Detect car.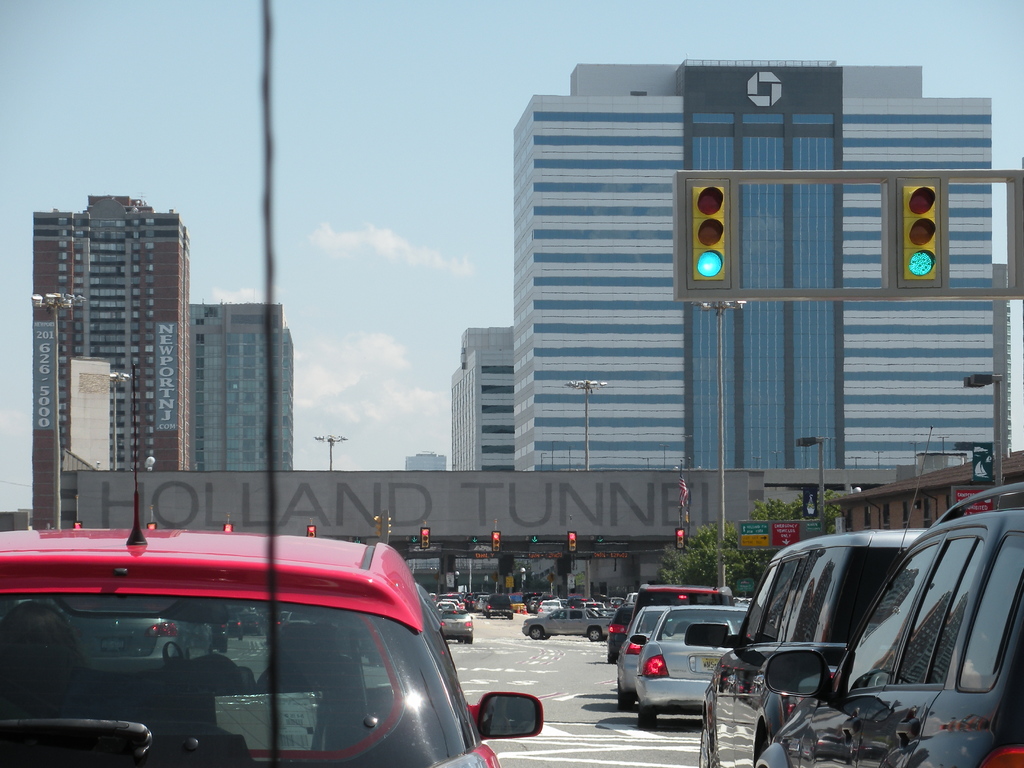
Detected at x1=630 y1=582 x2=729 y2=622.
